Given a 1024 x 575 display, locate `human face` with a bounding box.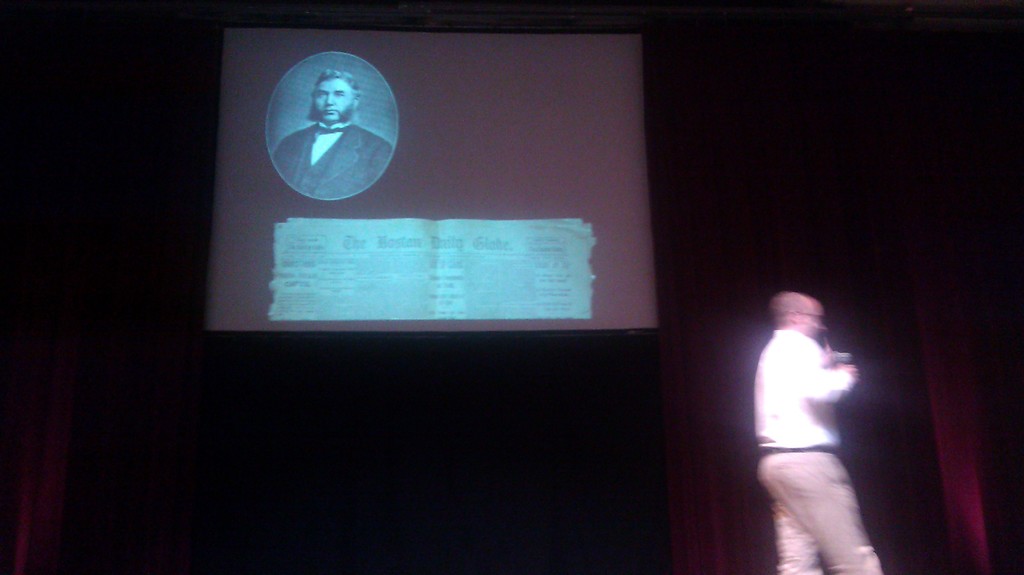
Located: 799:302:828:341.
